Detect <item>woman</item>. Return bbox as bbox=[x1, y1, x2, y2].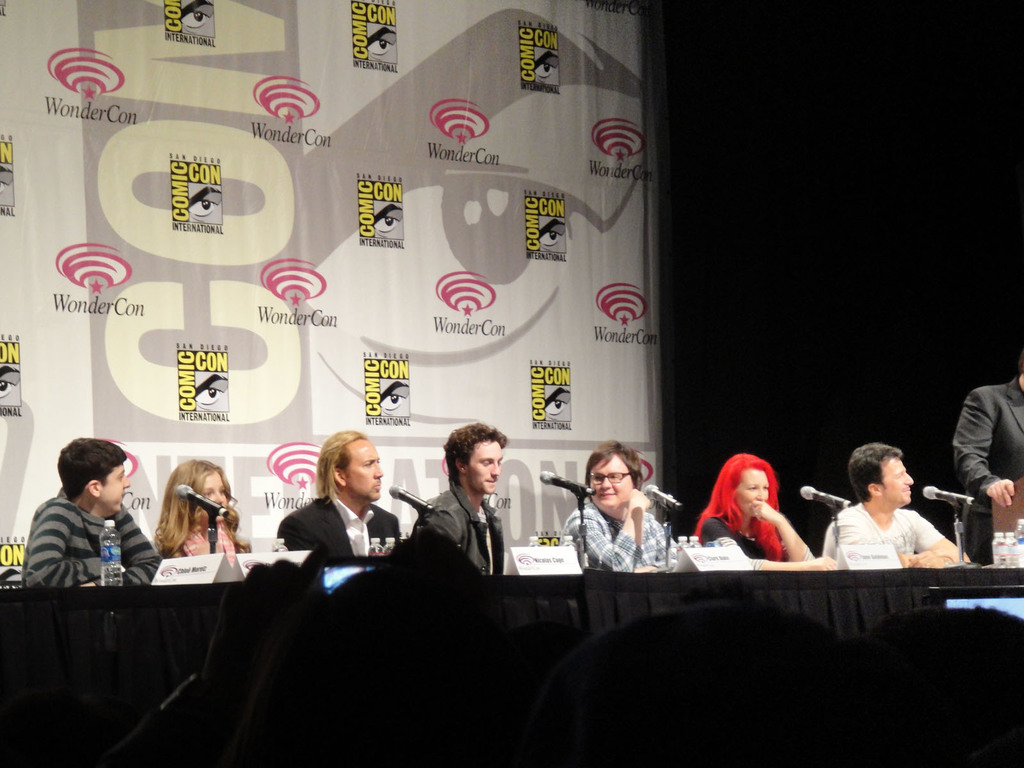
bbox=[695, 450, 844, 569].
